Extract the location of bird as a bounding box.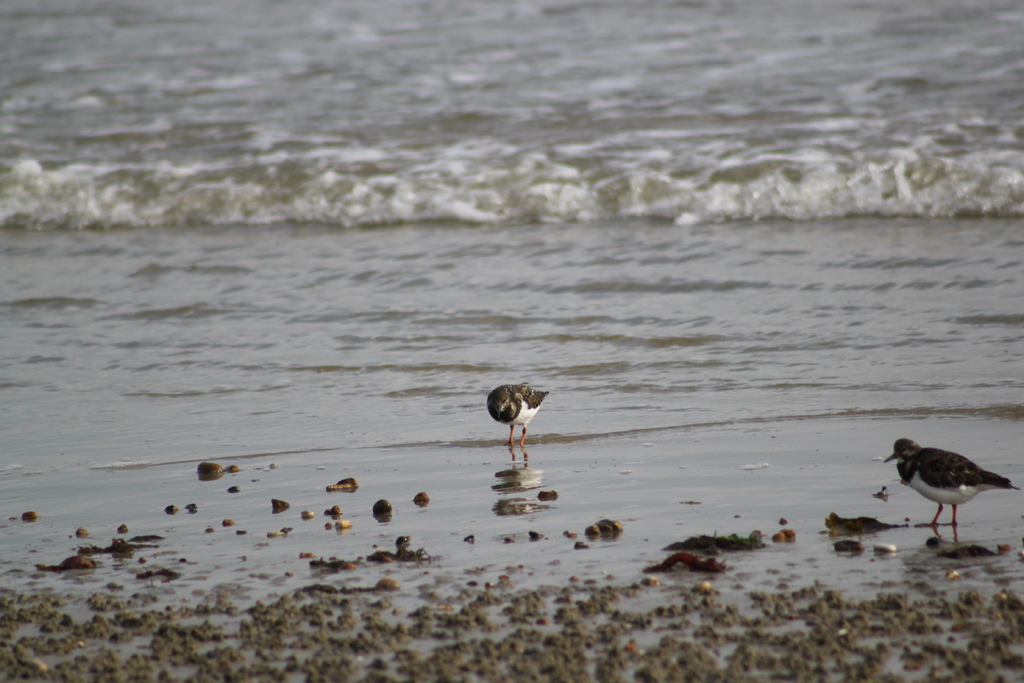
x1=488, y1=378, x2=547, y2=462.
